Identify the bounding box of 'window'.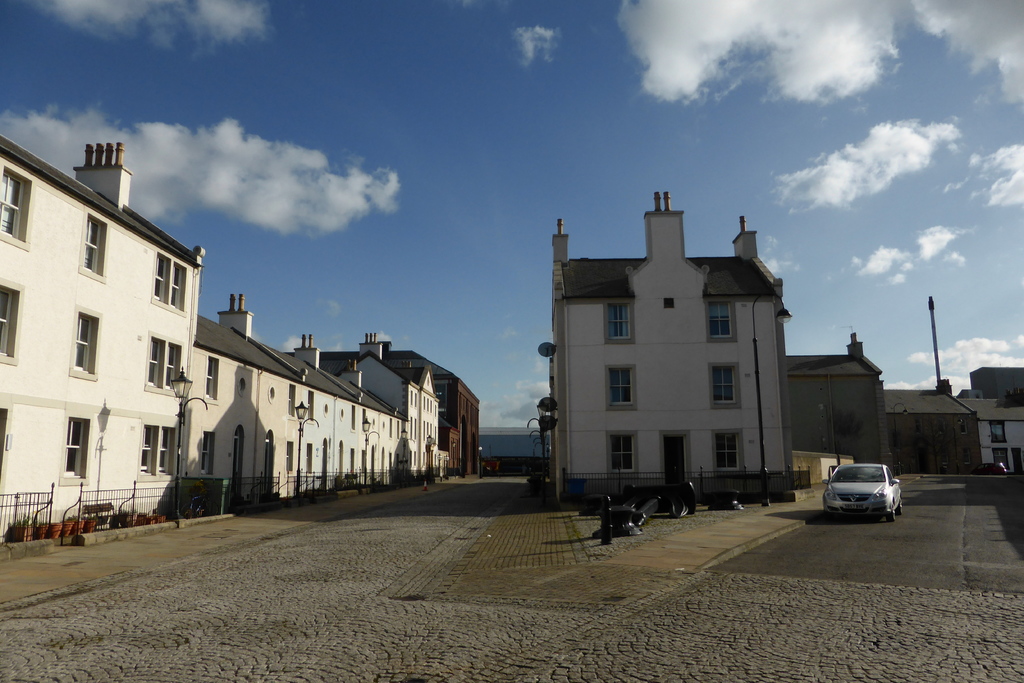
<box>994,446,1010,470</box>.
